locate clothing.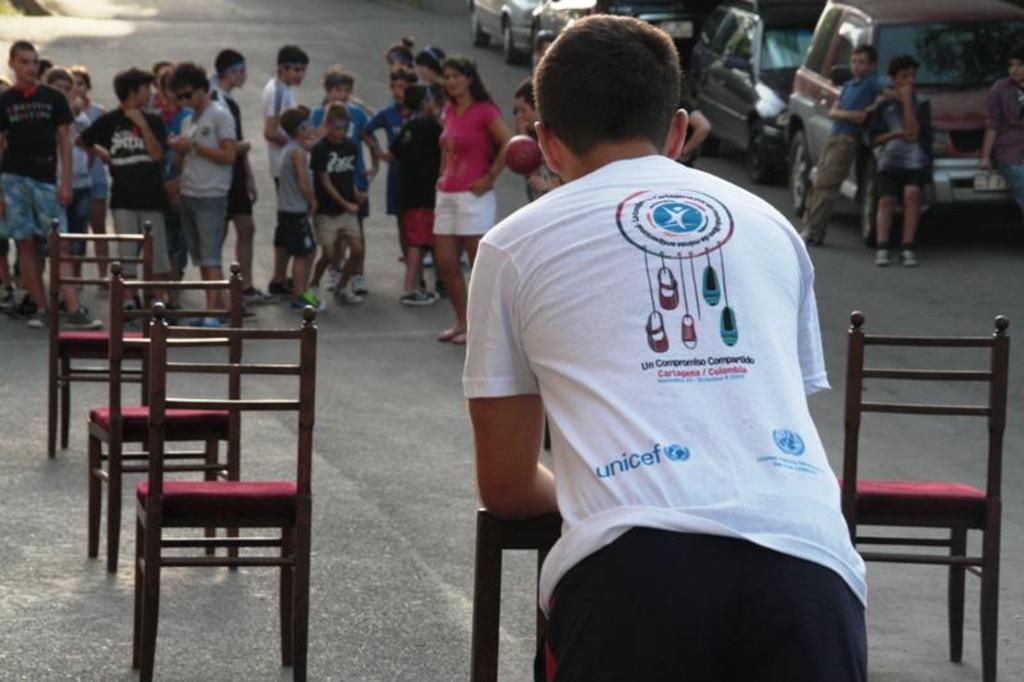
Bounding box: {"x1": 305, "y1": 102, "x2": 367, "y2": 214}.
